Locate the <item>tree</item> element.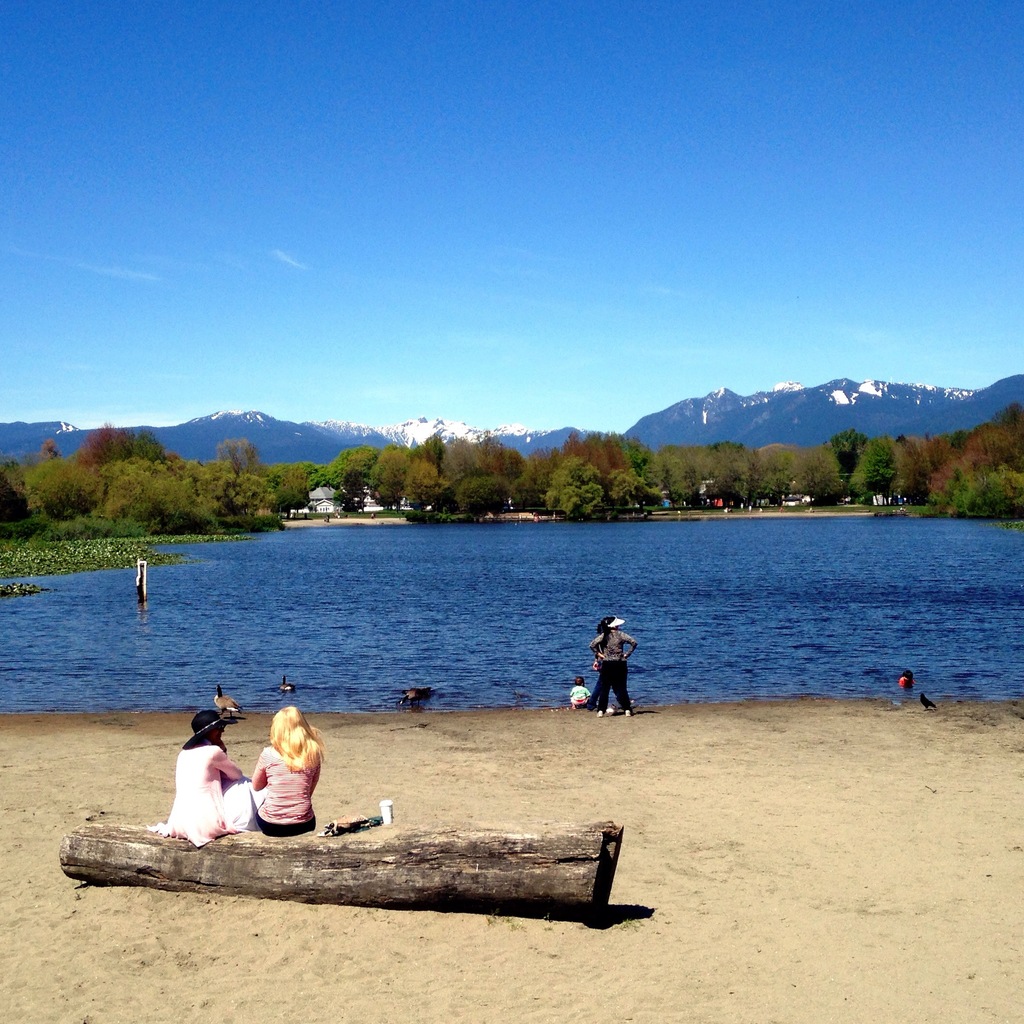
Element bbox: 232/470/271/525.
